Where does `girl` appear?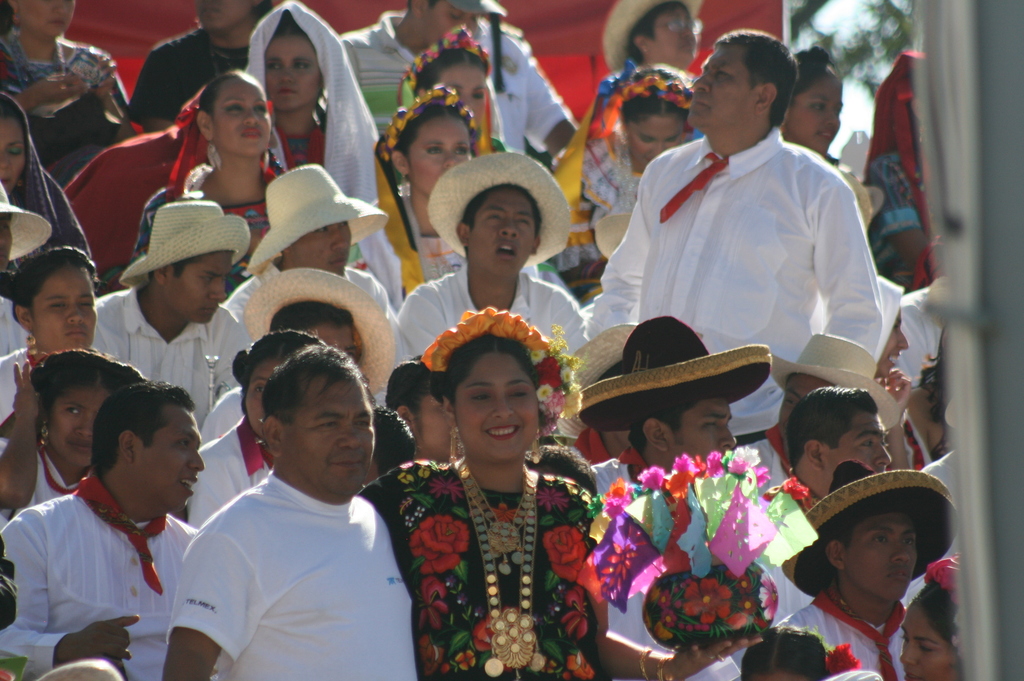
Appears at (0, 239, 118, 438).
